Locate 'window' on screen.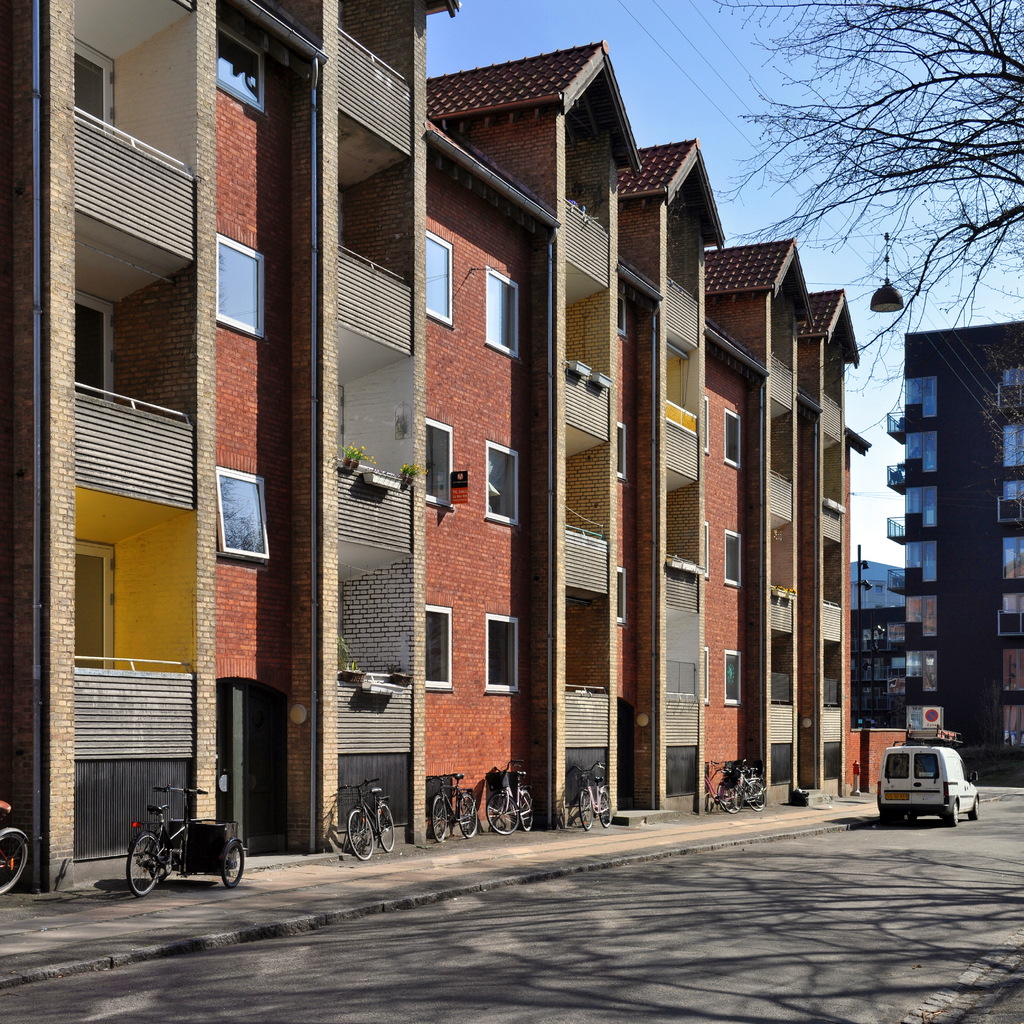
On screen at bbox(417, 599, 453, 690).
